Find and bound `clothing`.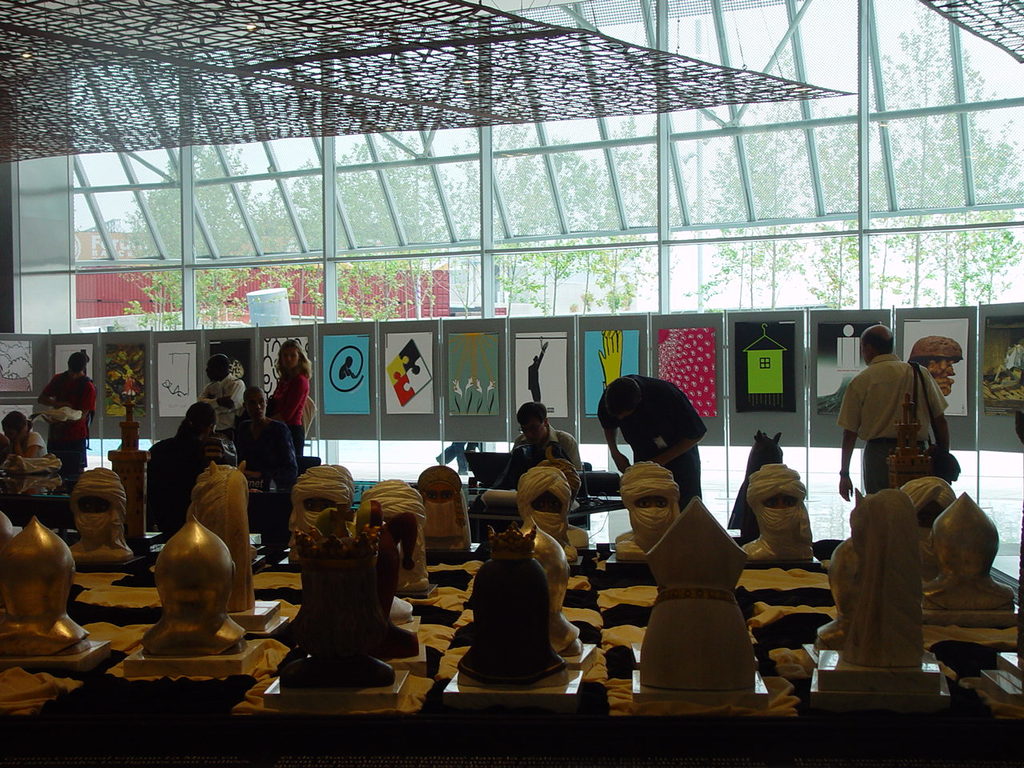
Bound: (512, 422, 582, 474).
